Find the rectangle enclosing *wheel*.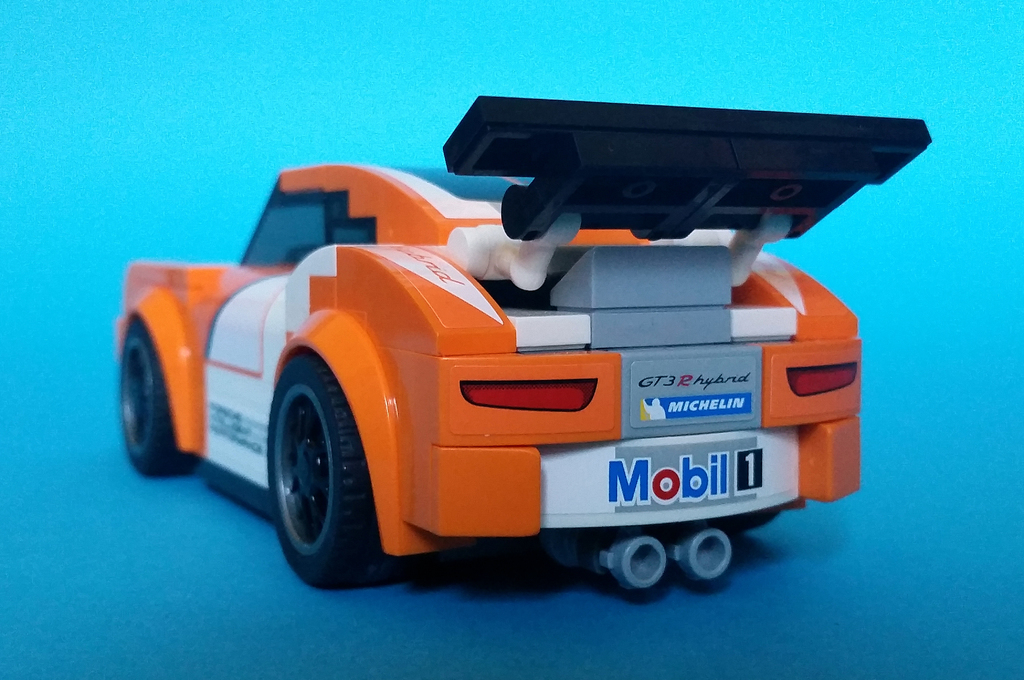
x1=262, y1=352, x2=380, y2=589.
